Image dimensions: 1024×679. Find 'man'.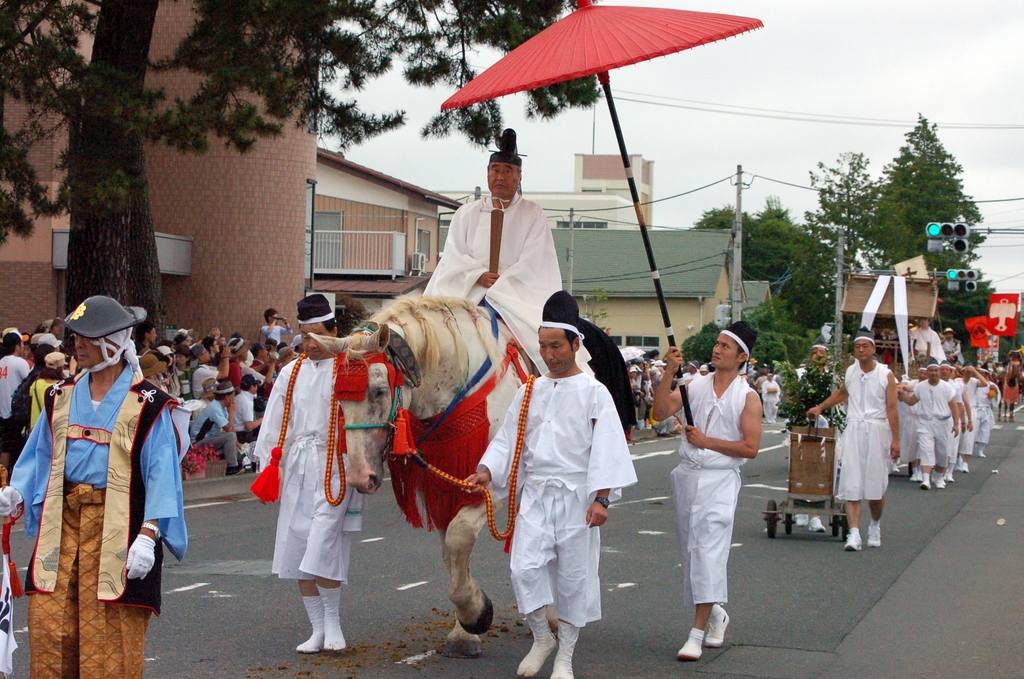
pyautogui.locateOnScreen(0, 291, 189, 678).
